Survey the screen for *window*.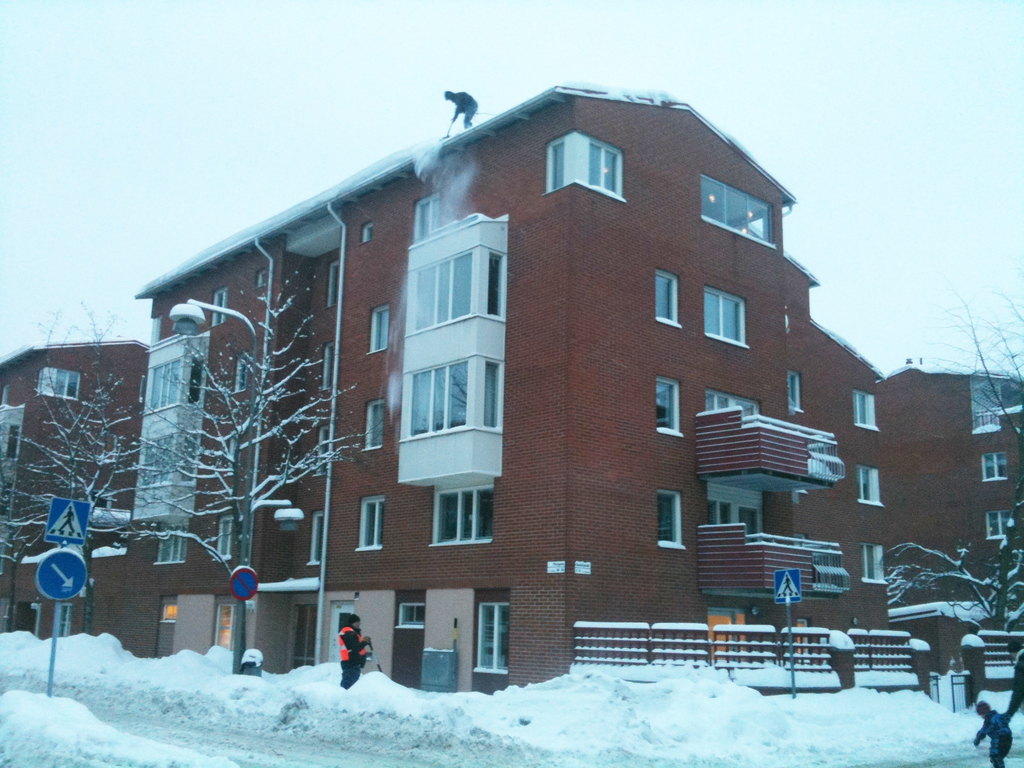
Survey found: l=477, t=358, r=502, b=428.
